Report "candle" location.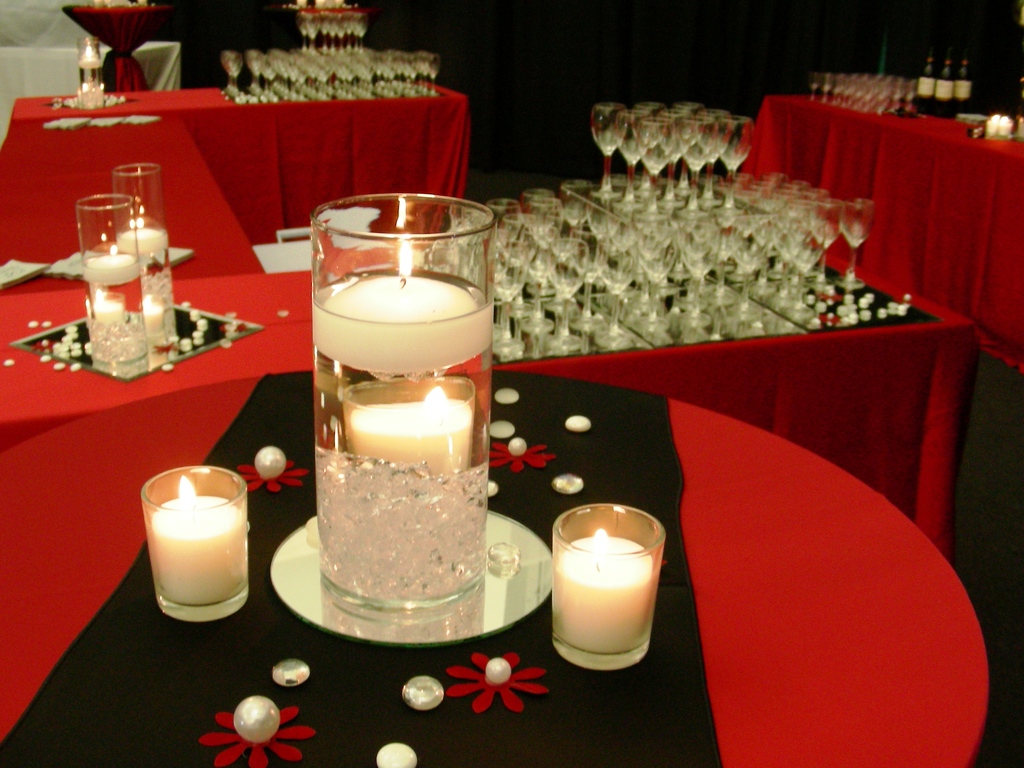
Report: (x1=553, y1=503, x2=664, y2=671).
